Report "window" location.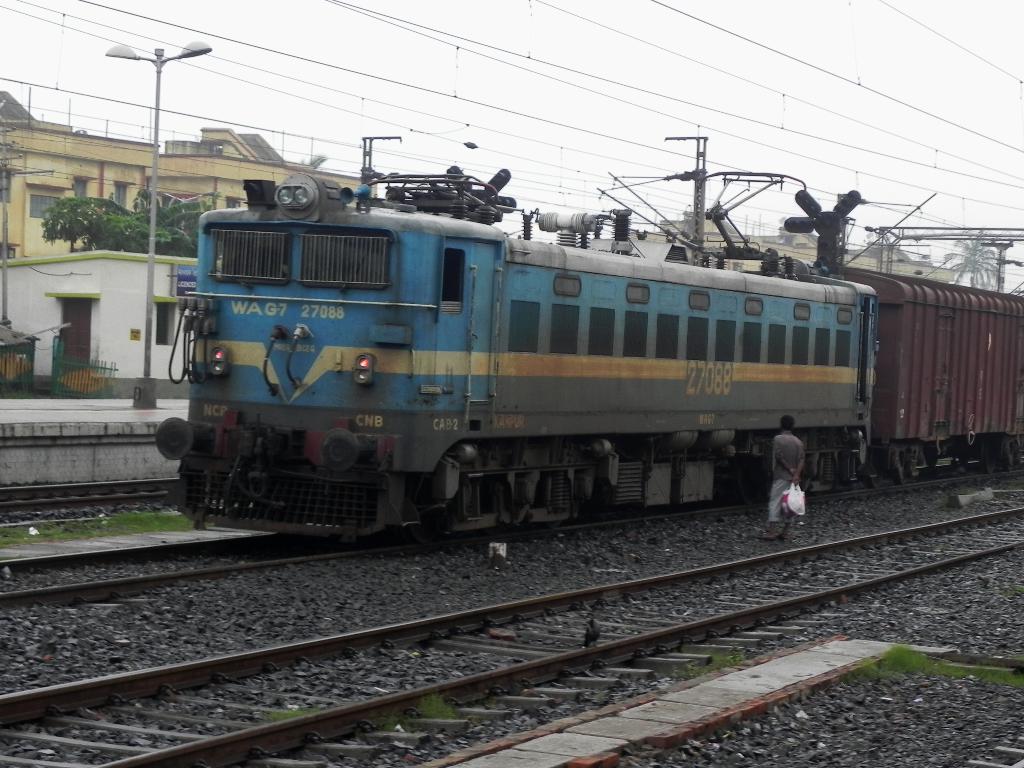
Report: l=297, t=233, r=387, b=288.
